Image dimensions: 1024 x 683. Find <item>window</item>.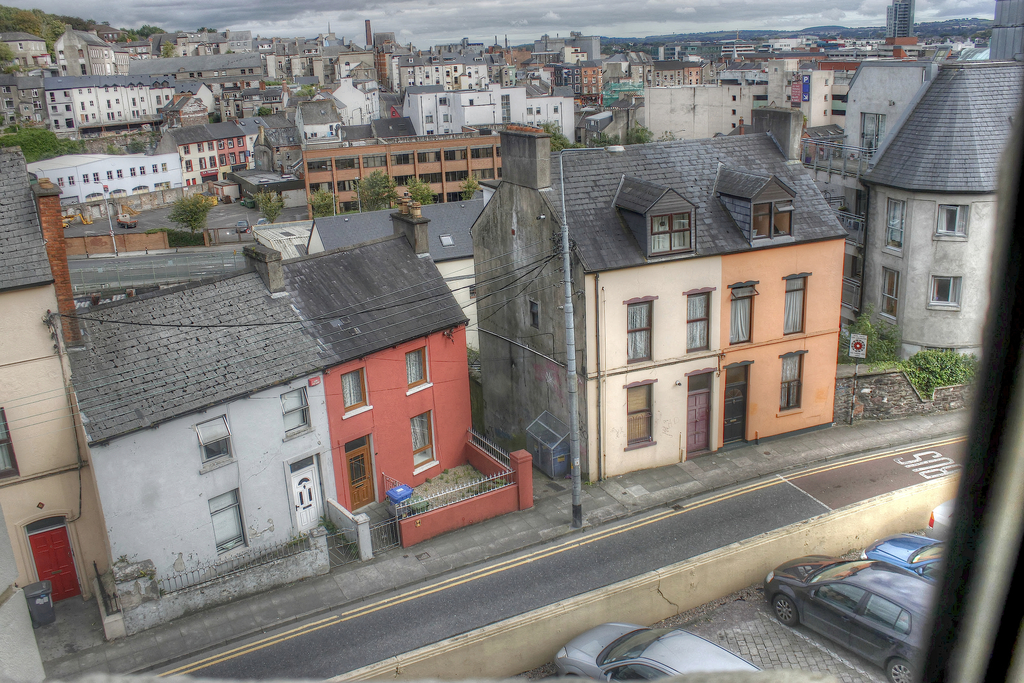
<region>852, 257, 863, 283</region>.
